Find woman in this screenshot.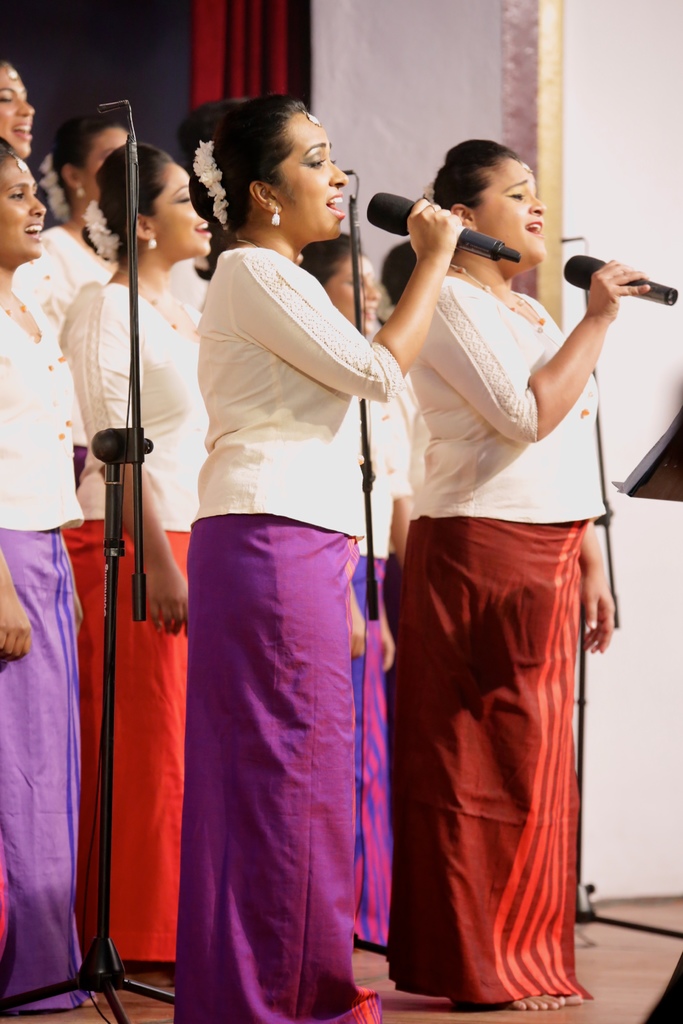
The bounding box for woman is locate(293, 232, 400, 952).
